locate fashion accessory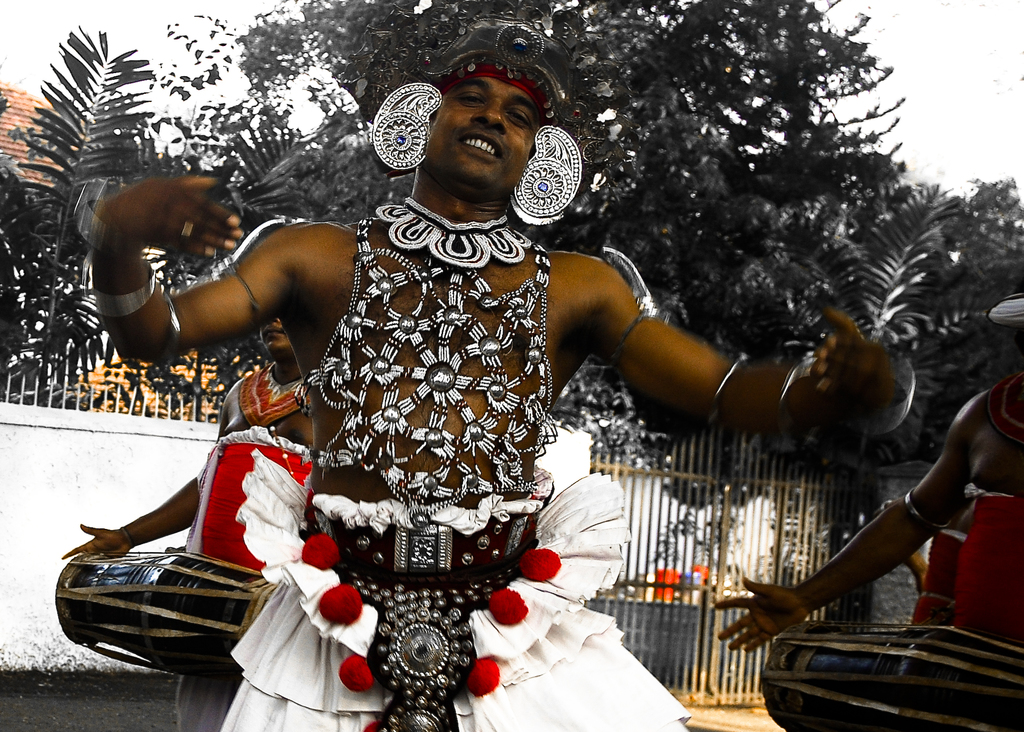
91:269:160:324
